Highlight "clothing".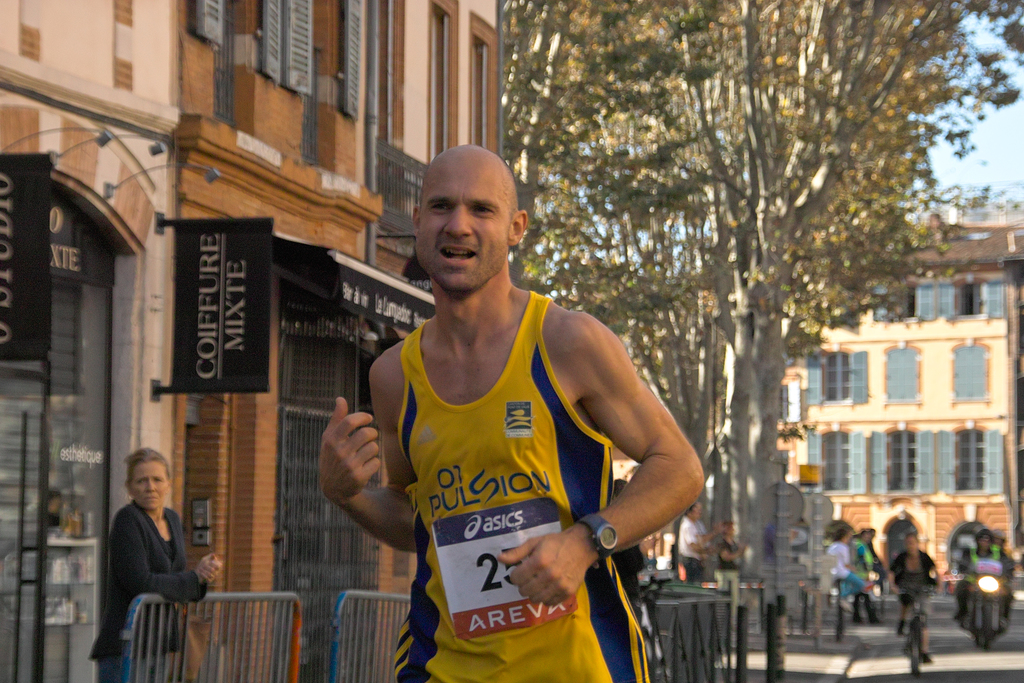
Highlighted region: [365, 289, 660, 657].
